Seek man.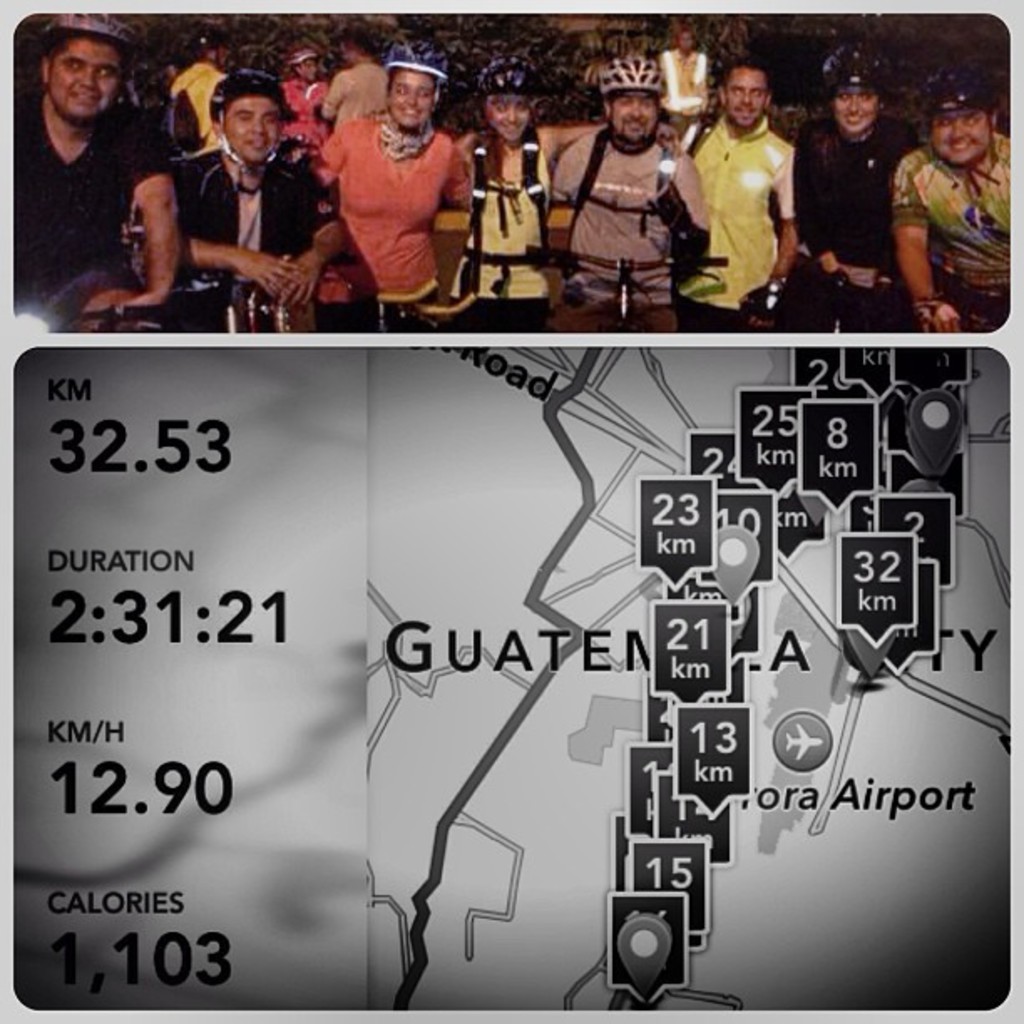
box=[883, 49, 1019, 341].
